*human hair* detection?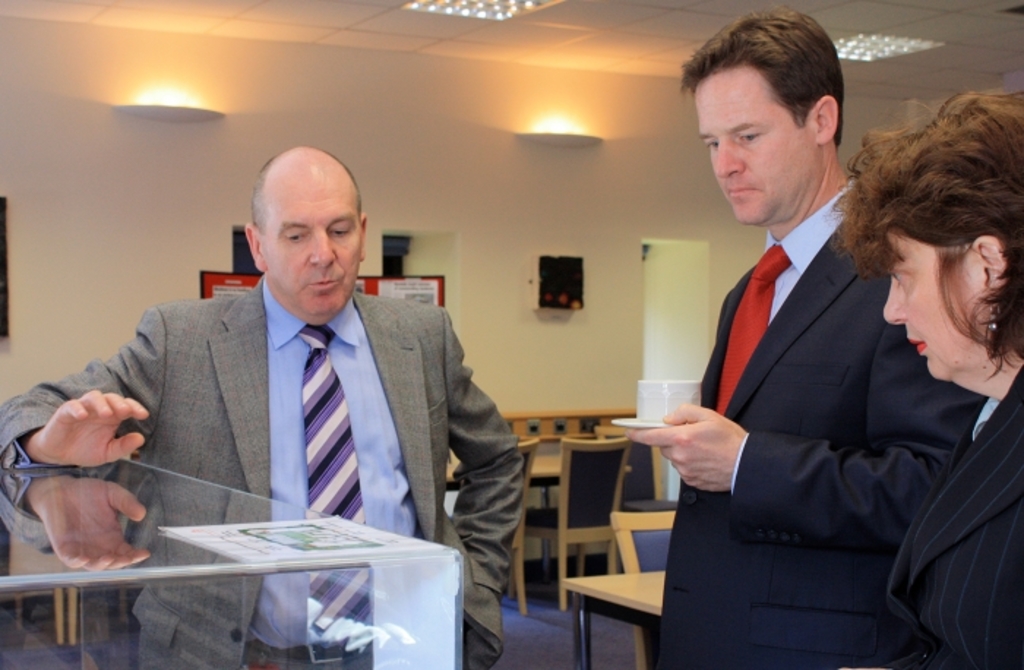
<box>825,88,1023,385</box>
